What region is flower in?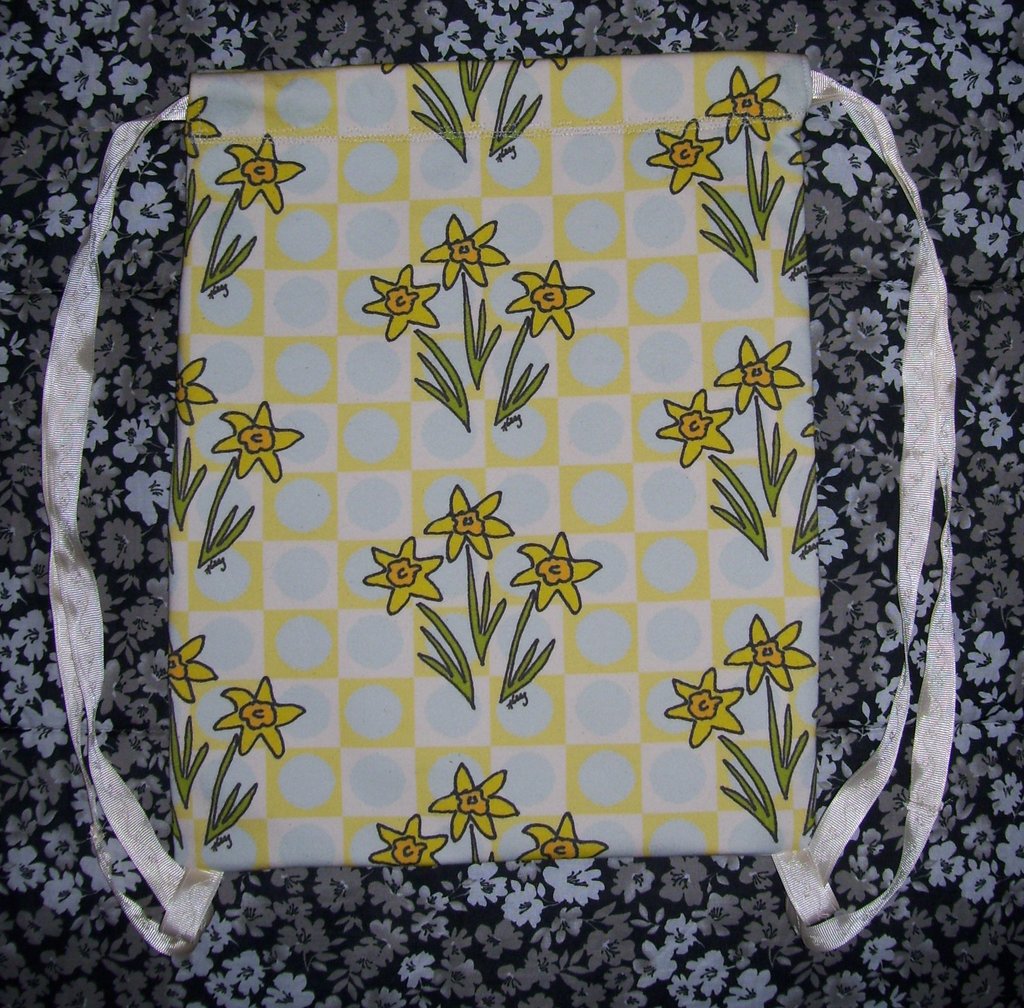
[419,224,515,290].
